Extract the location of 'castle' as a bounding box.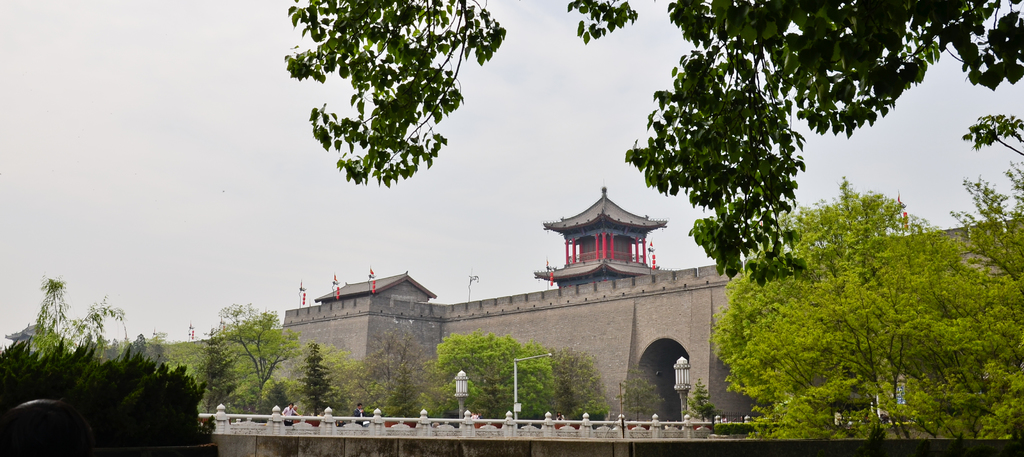
BBox(260, 150, 785, 429).
